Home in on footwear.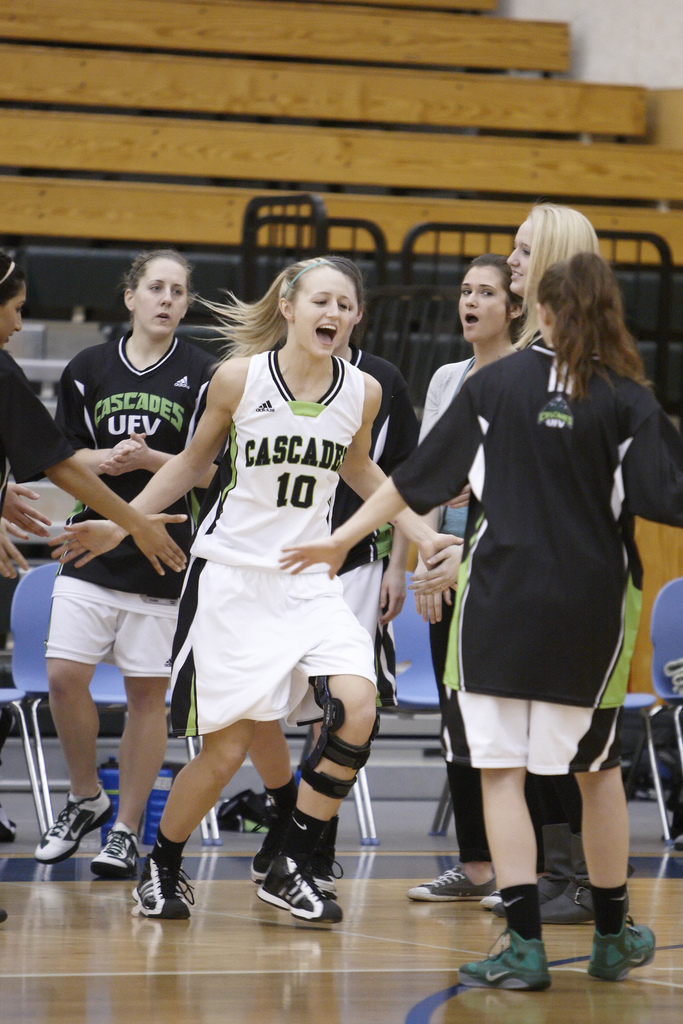
Homed in at 491 821 580 917.
